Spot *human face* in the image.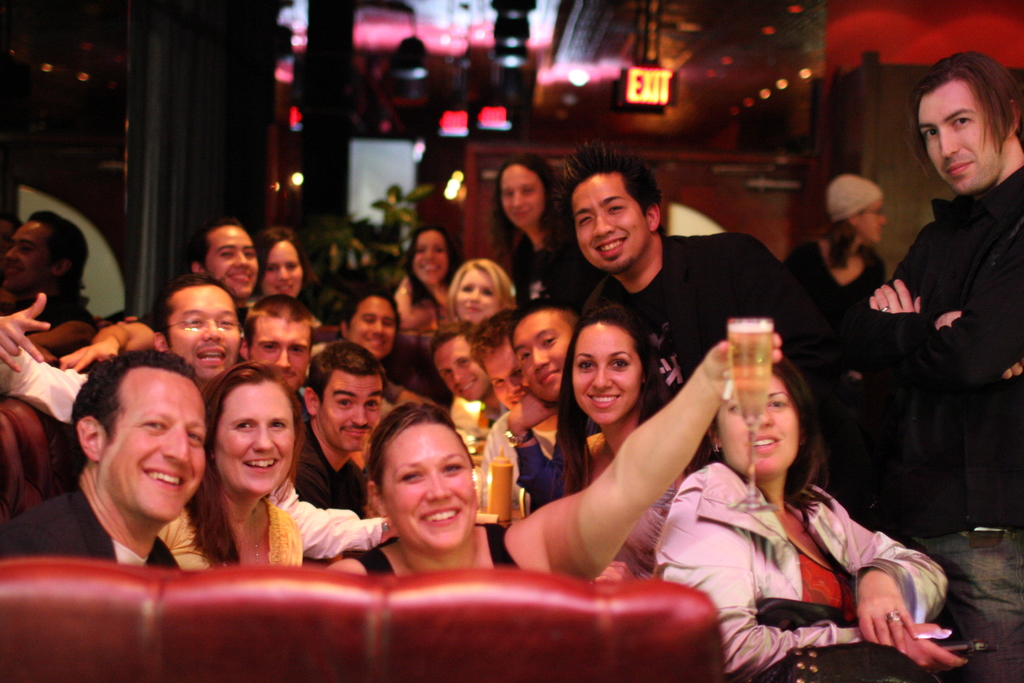
*human face* found at {"x1": 214, "y1": 383, "x2": 294, "y2": 498}.
